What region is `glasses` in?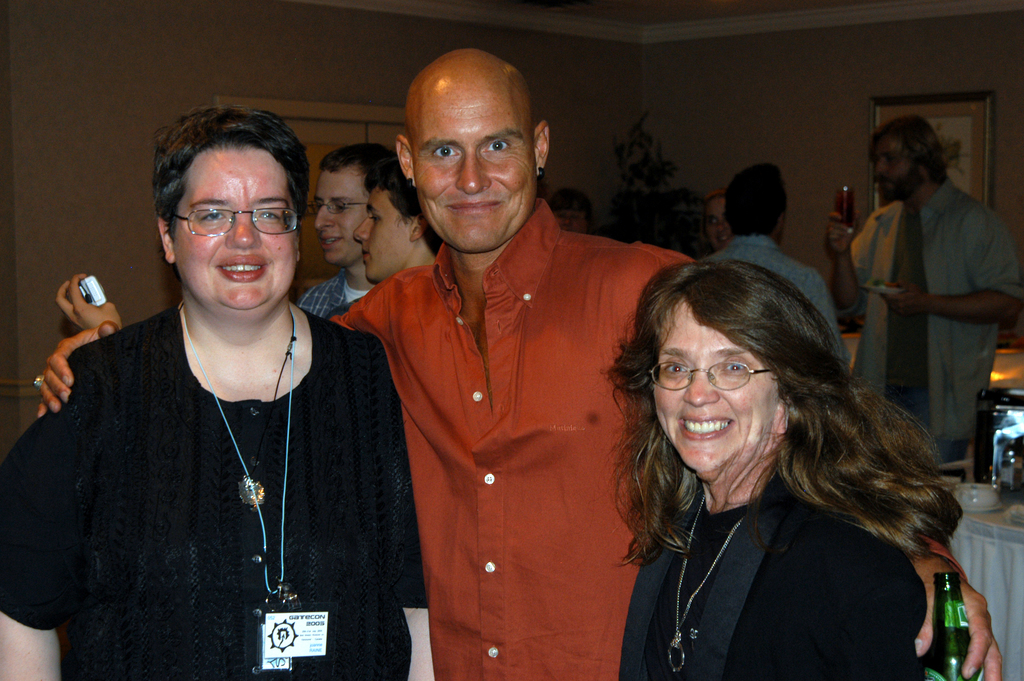
(647, 359, 775, 393).
